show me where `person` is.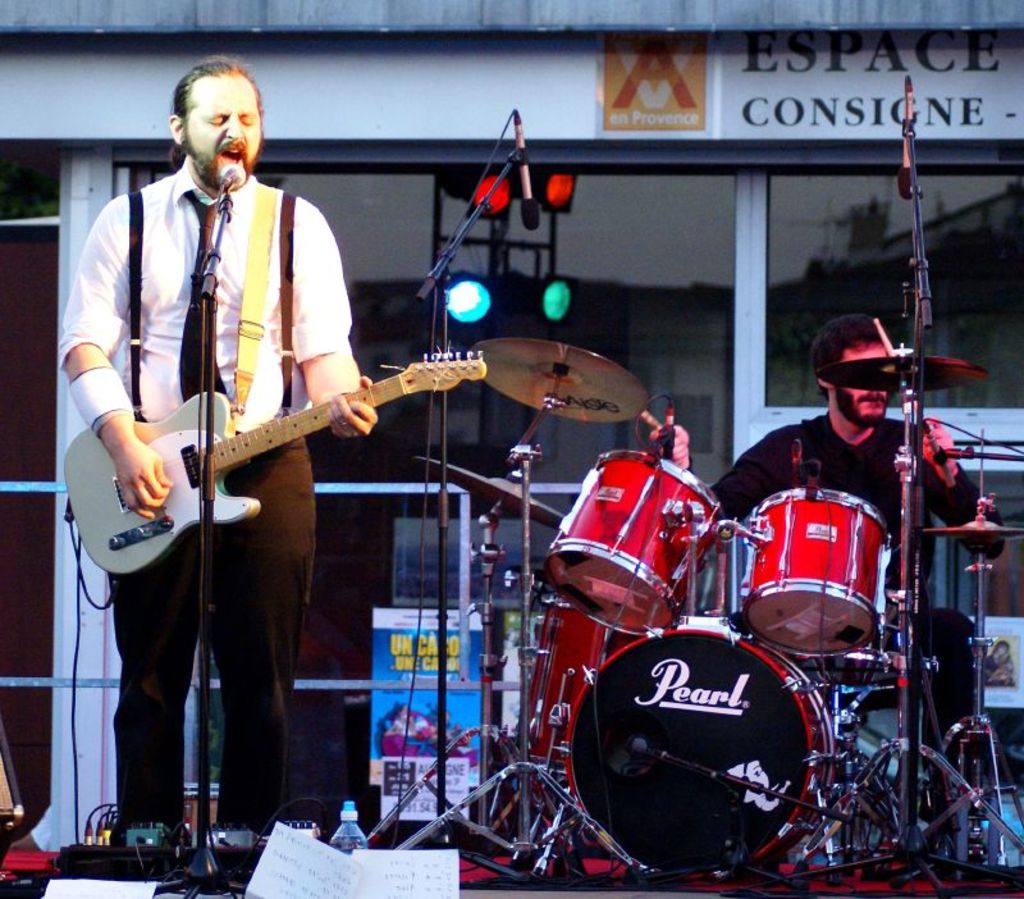
`person` is at [641,304,1006,752].
